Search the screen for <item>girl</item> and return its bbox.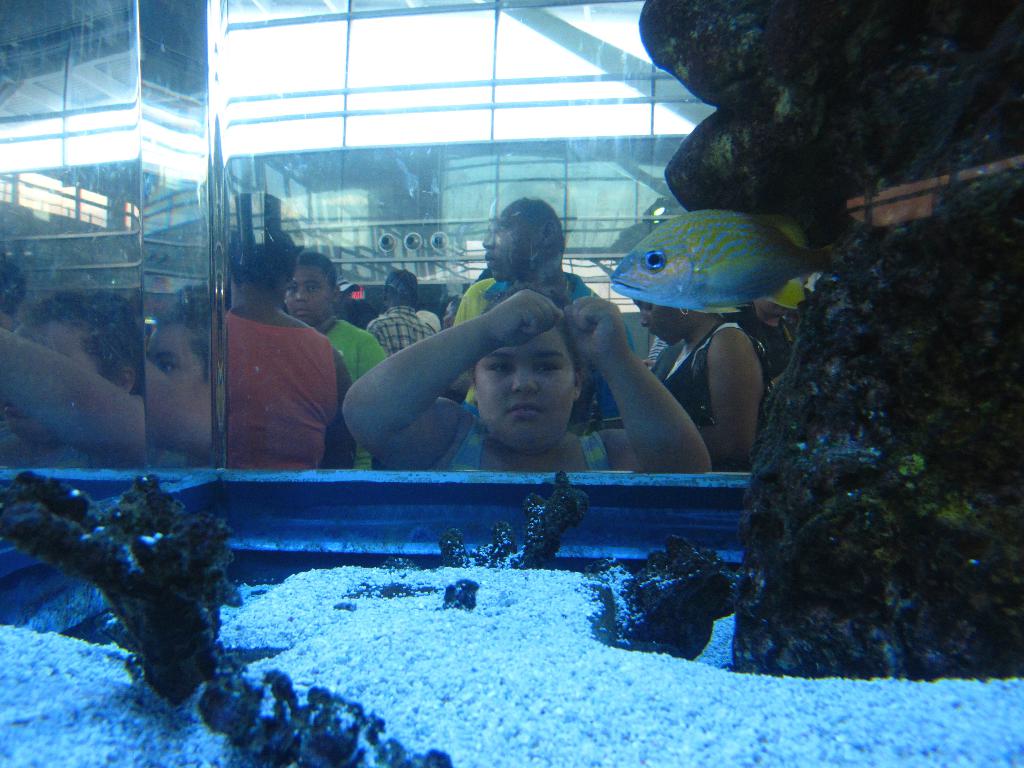
Found: pyautogui.locateOnScreen(340, 292, 716, 476).
